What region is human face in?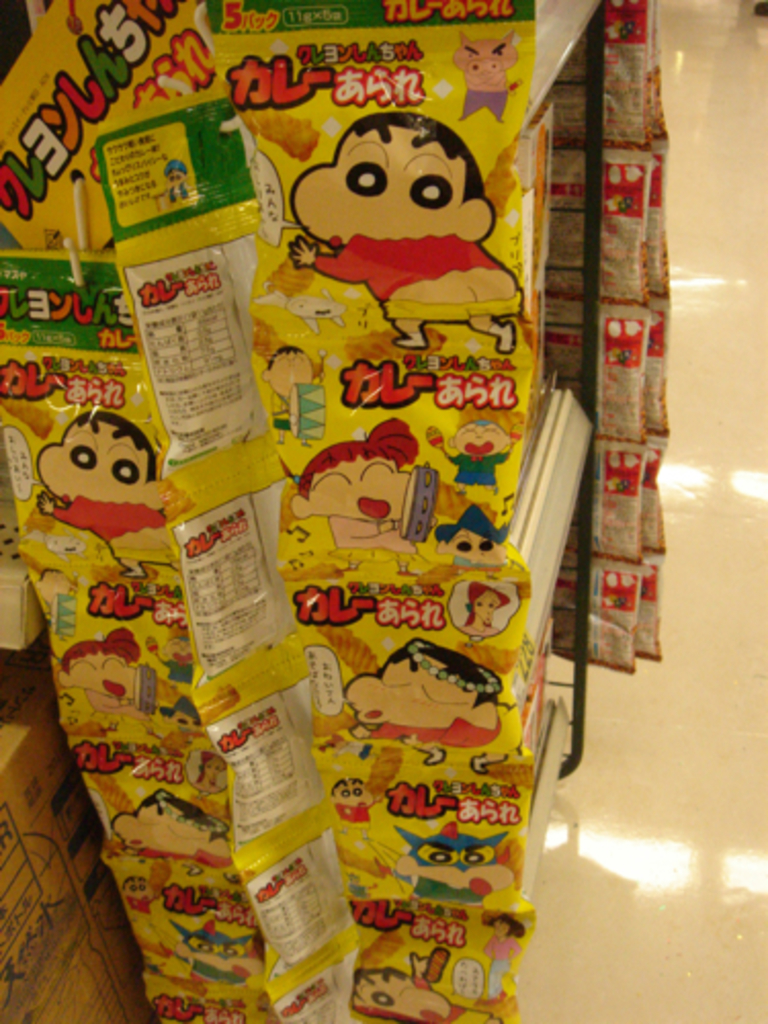
left=203, top=758, right=221, bottom=791.
